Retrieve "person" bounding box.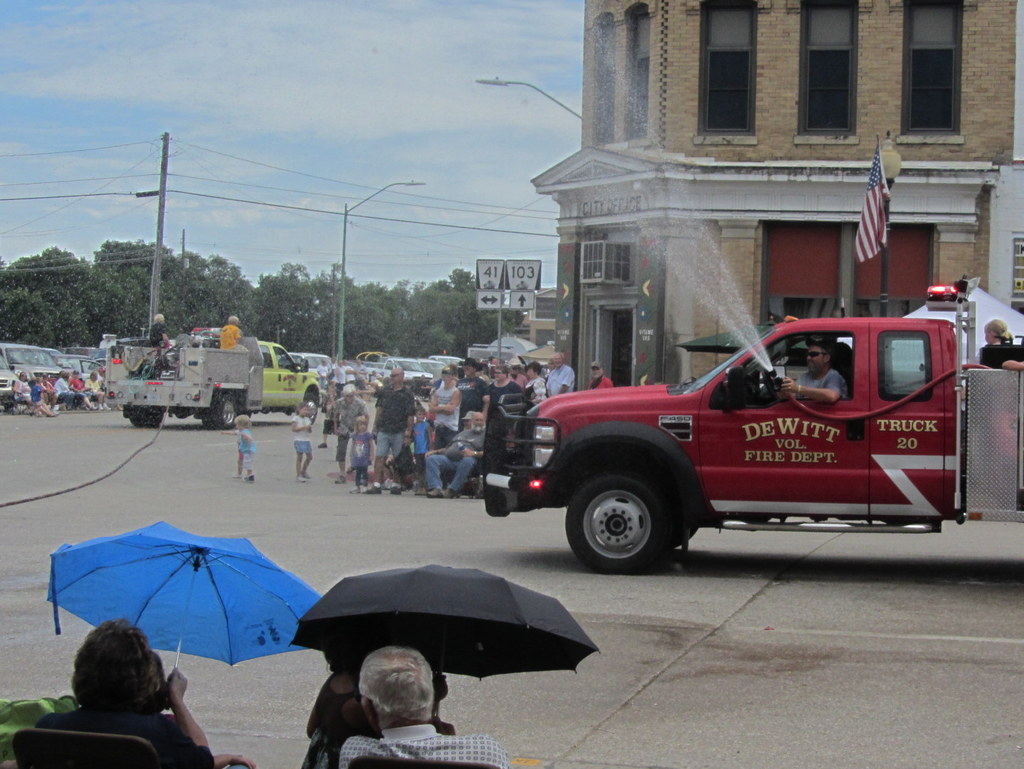
Bounding box: left=521, top=352, right=546, bottom=409.
